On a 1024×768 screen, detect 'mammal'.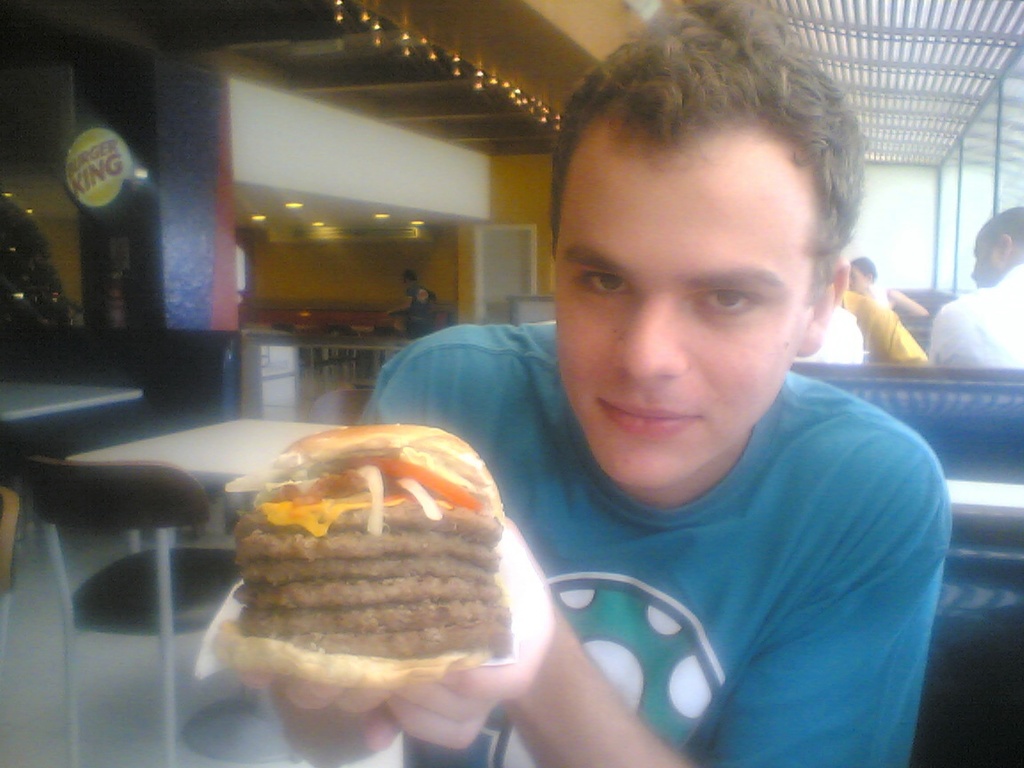
{"left": 841, "top": 282, "right": 926, "bottom": 367}.
